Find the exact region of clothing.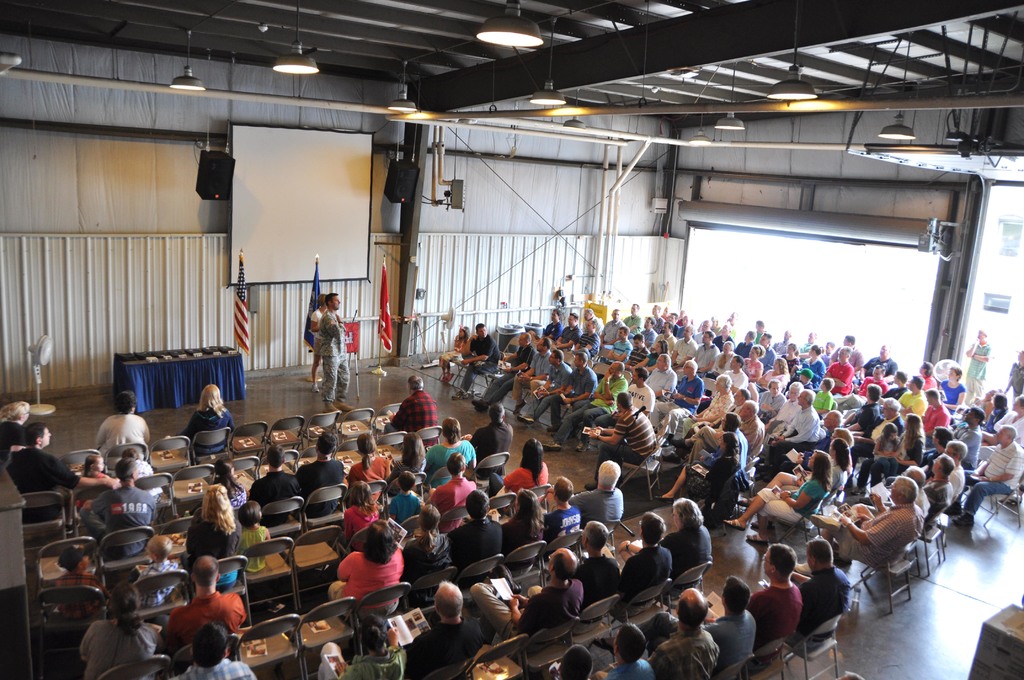
Exact region: crop(212, 478, 253, 499).
